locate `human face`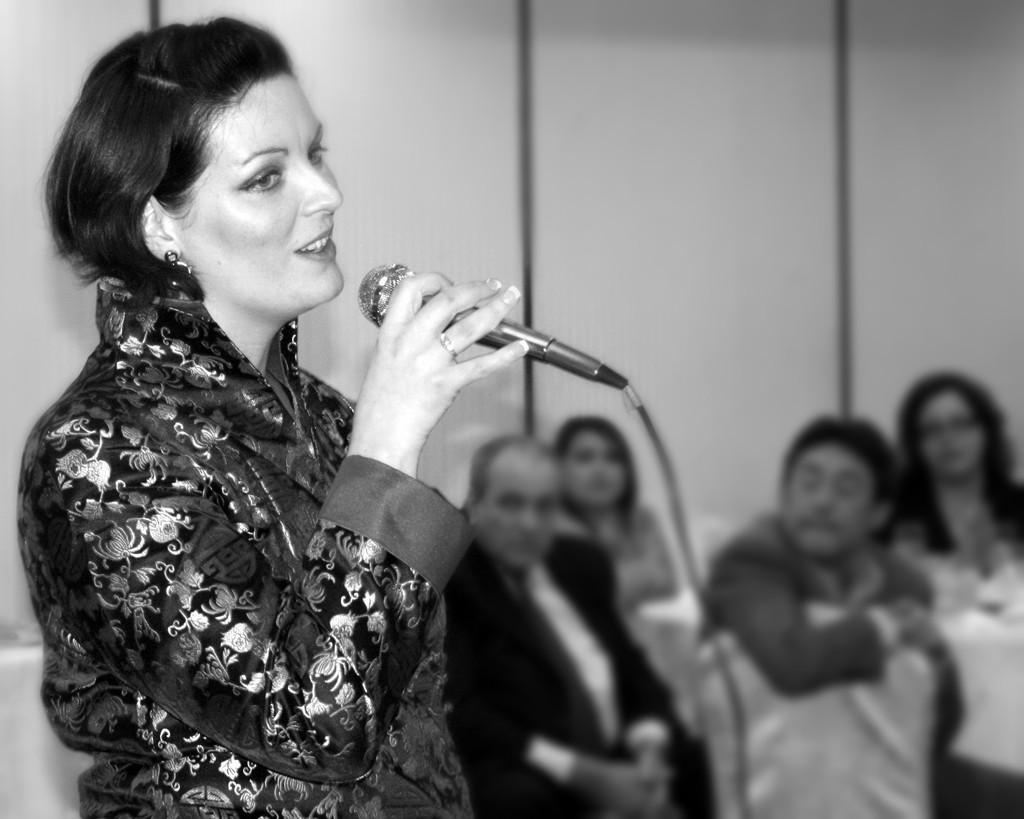
[925, 400, 979, 480]
